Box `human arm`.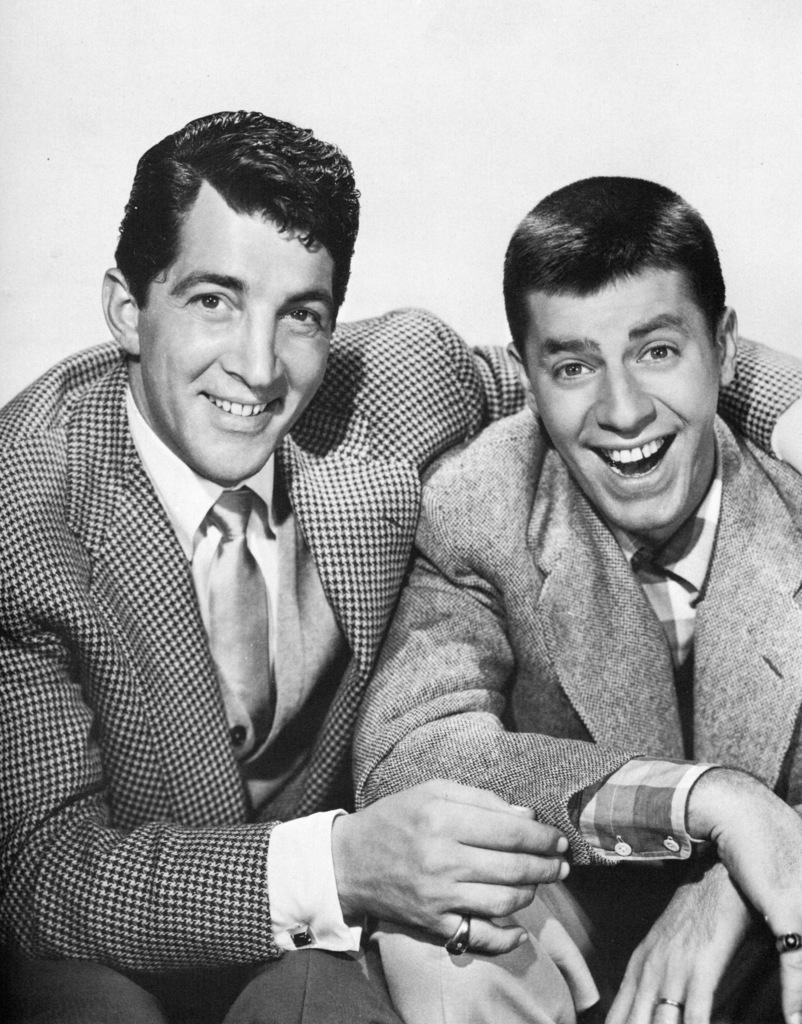
Rect(593, 858, 765, 1023).
